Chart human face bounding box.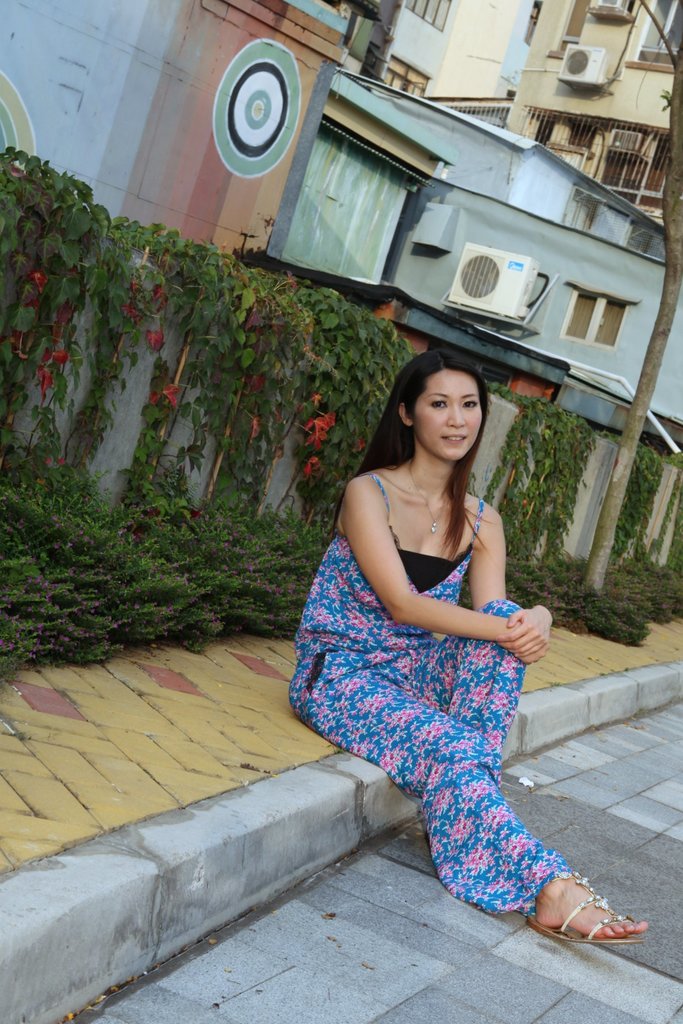
Charted: [418,370,485,465].
